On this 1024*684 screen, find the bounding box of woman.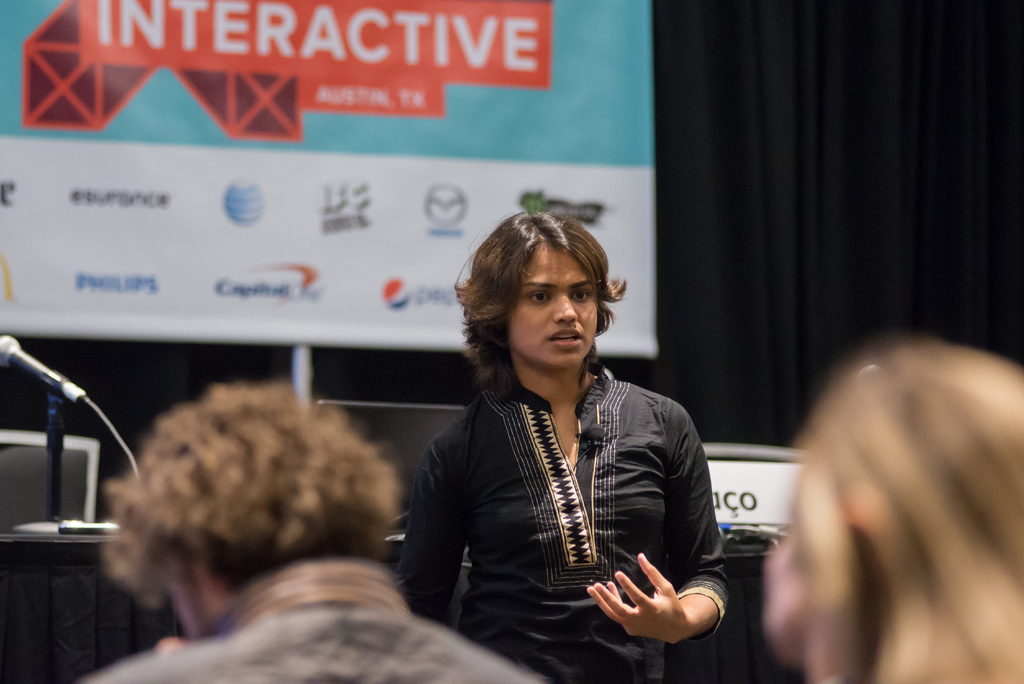
Bounding box: (x1=412, y1=216, x2=747, y2=678).
